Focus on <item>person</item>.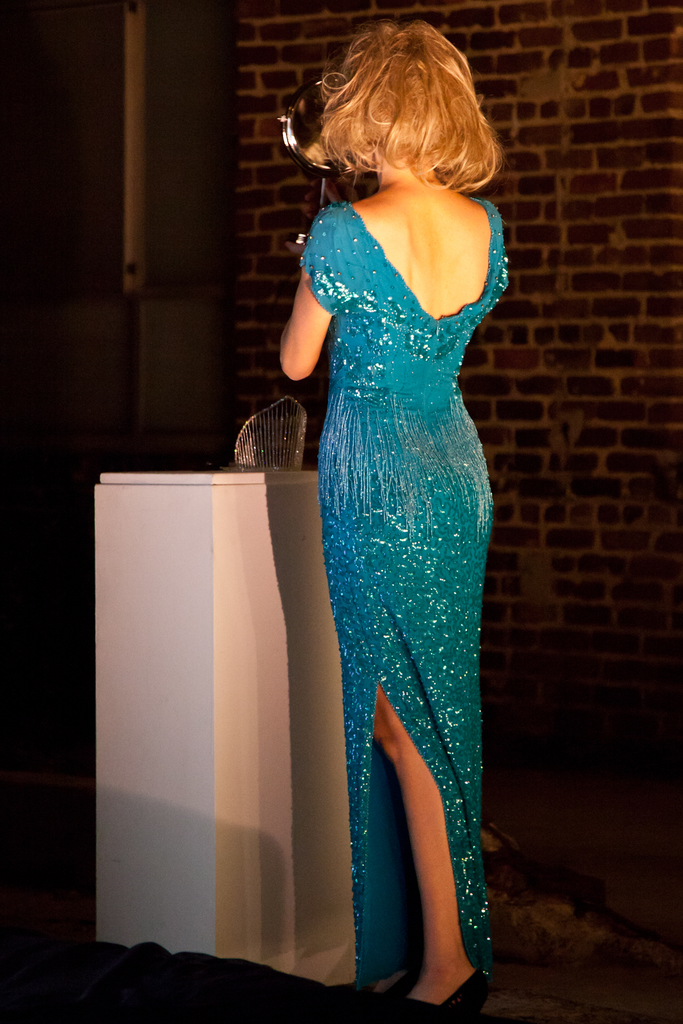
Focused at pyautogui.locateOnScreen(233, 4, 539, 1011).
